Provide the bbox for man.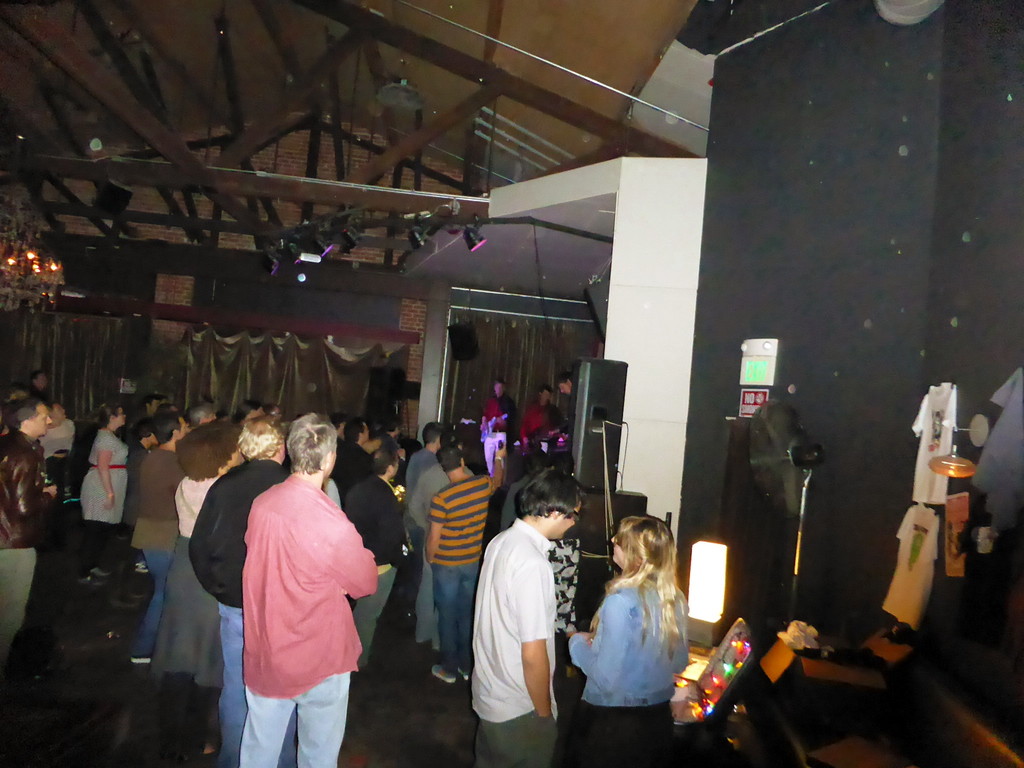
detection(517, 379, 566, 447).
